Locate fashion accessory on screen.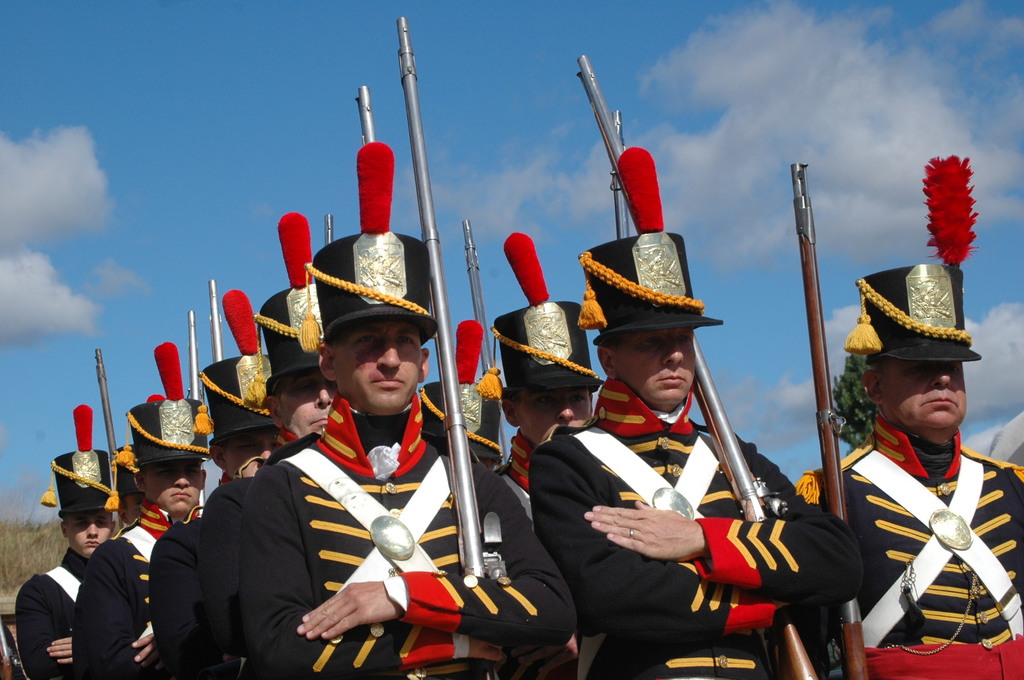
On screen at region(301, 136, 444, 352).
